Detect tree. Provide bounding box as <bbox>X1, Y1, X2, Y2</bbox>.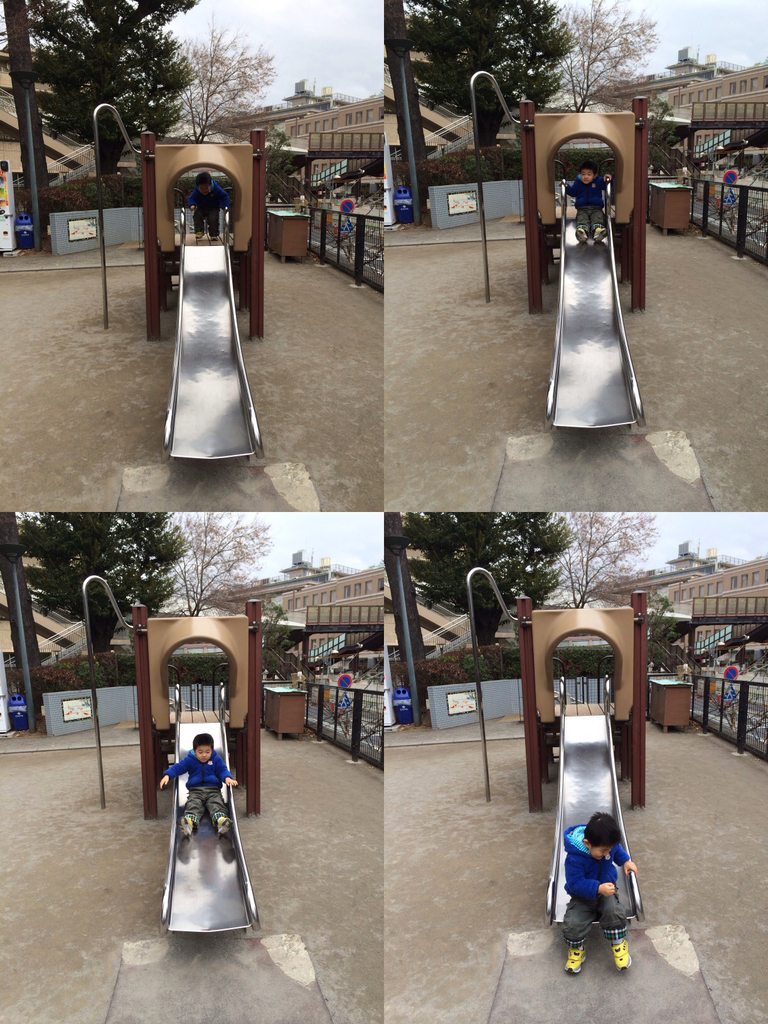
<bbox>383, 0, 658, 113</bbox>.
